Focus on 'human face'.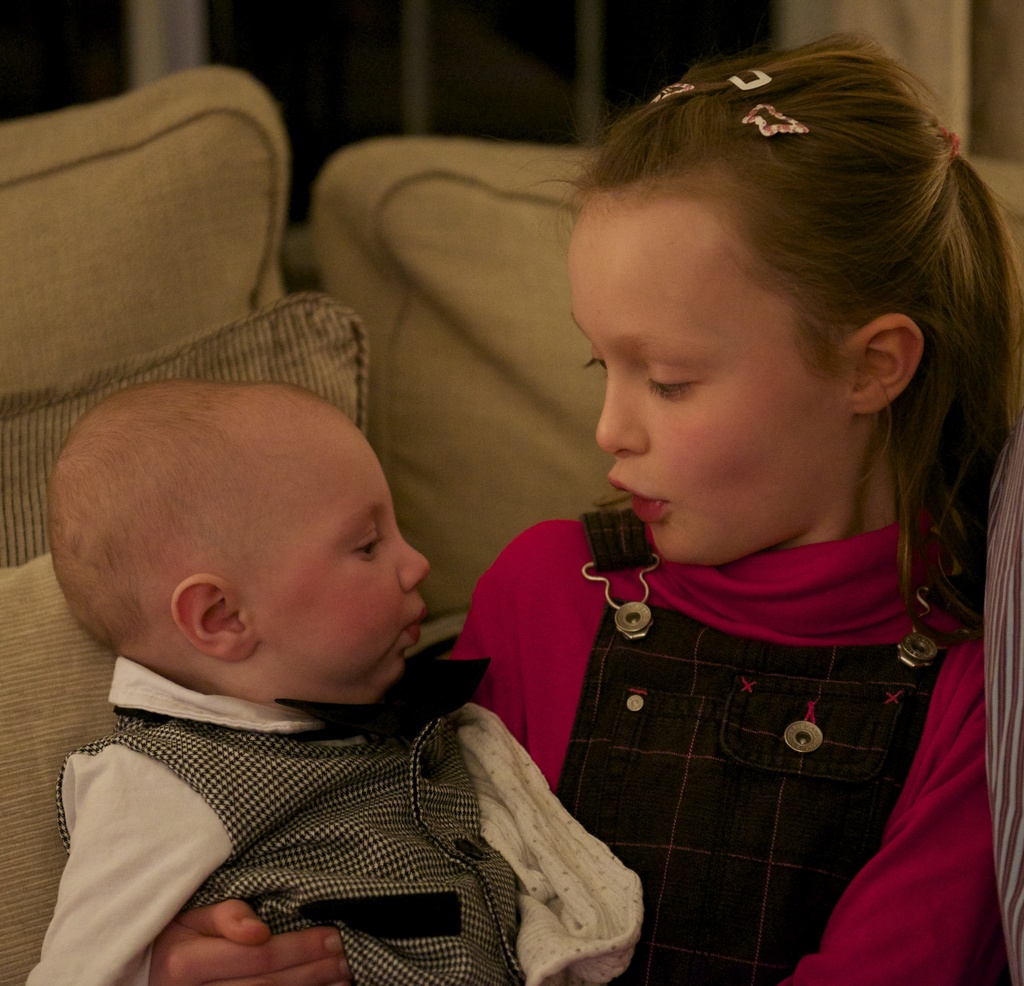
Focused at left=570, top=197, right=838, bottom=566.
